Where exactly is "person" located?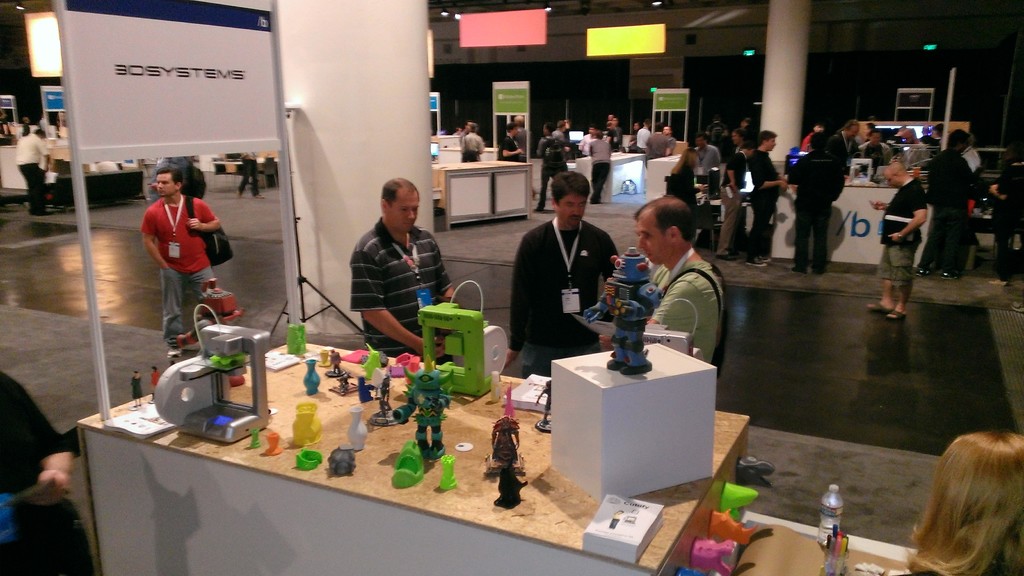
Its bounding box is region(789, 125, 850, 273).
